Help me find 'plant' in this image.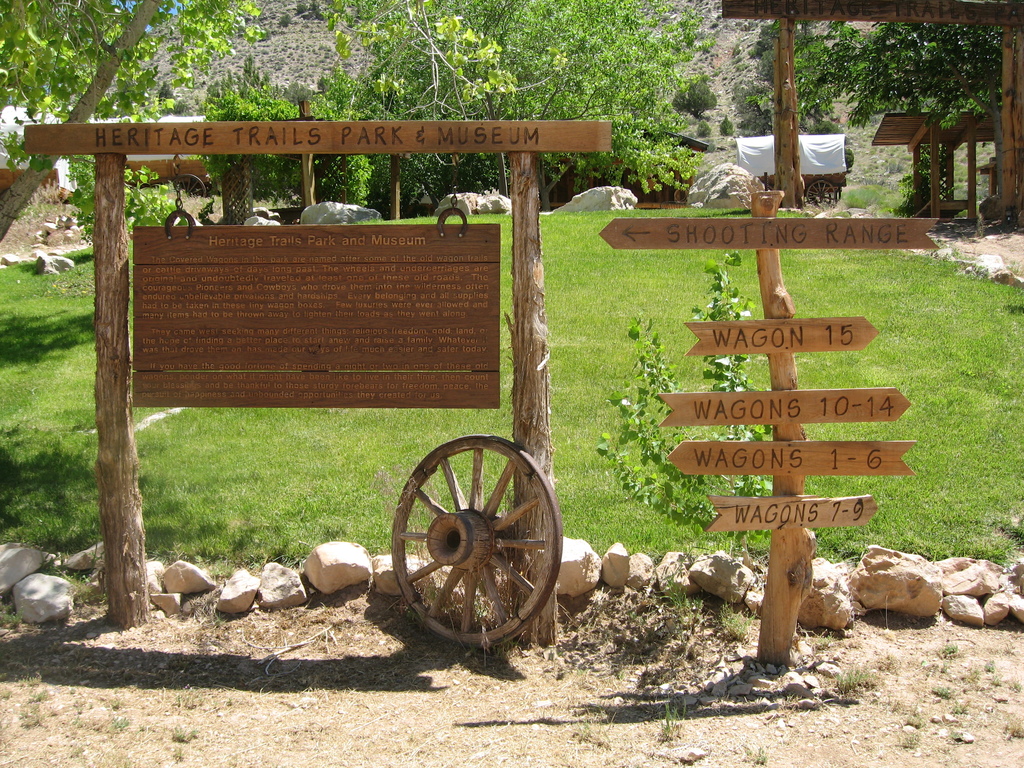
Found it: region(314, 0, 715, 206).
